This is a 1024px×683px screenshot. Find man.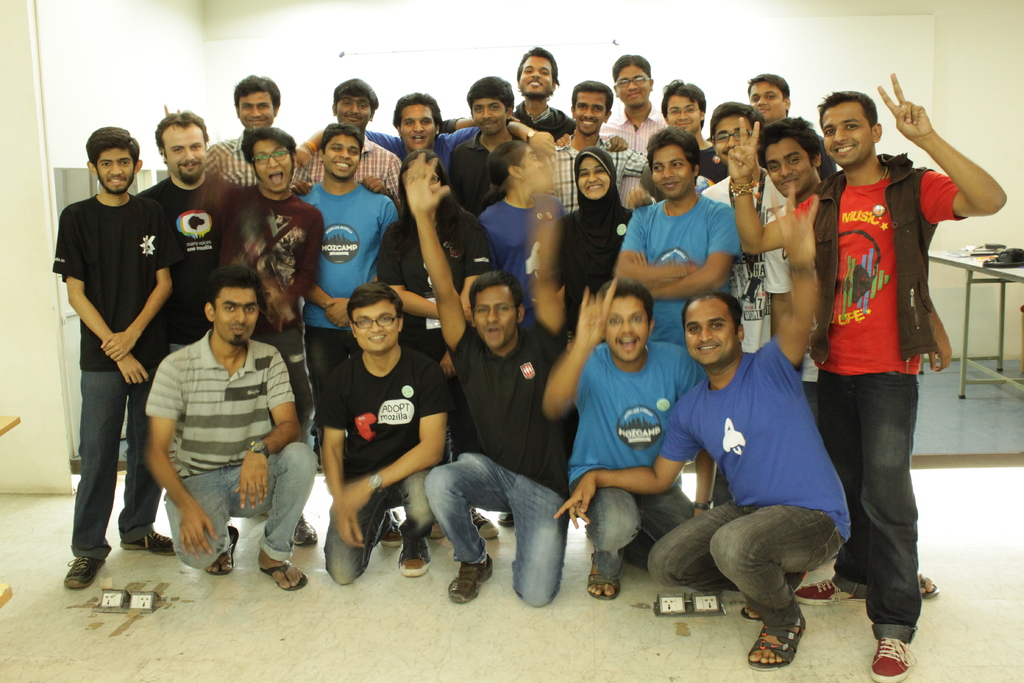
Bounding box: bbox=[314, 283, 461, 591].
